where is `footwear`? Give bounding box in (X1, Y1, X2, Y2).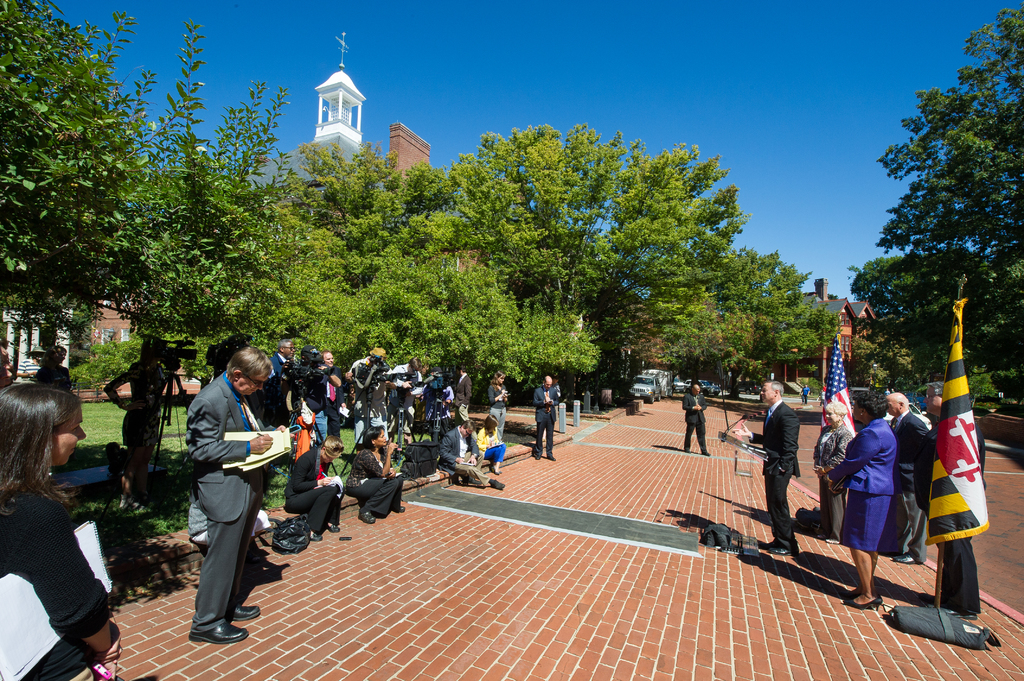
(227, 602, 264, 625).
